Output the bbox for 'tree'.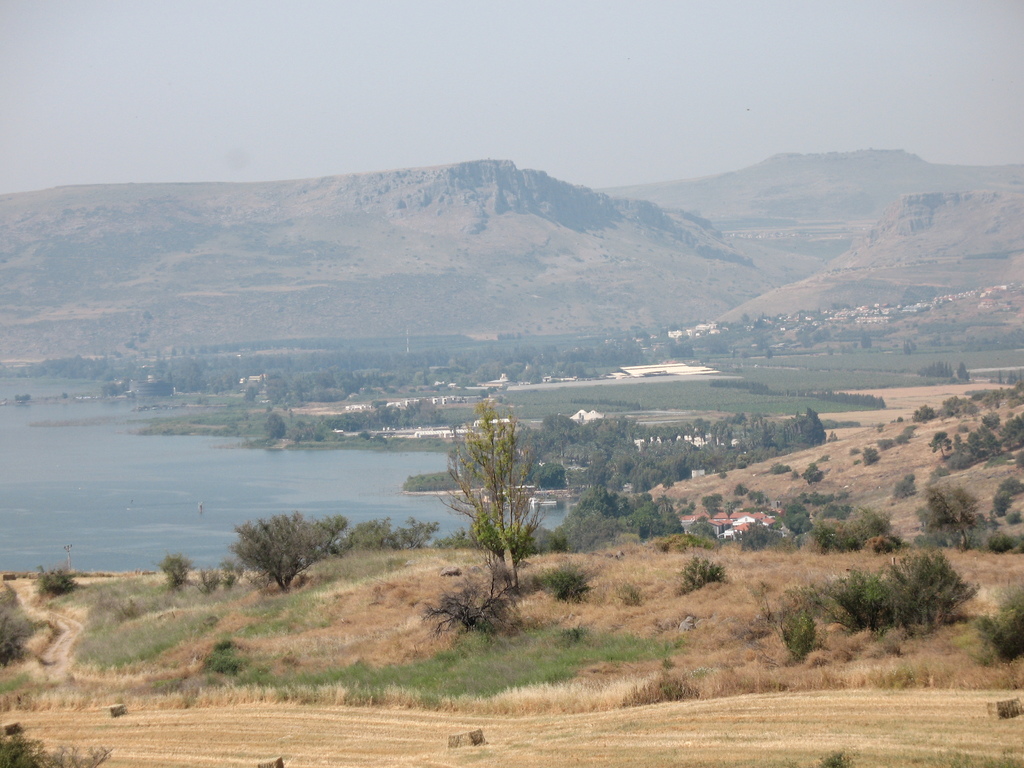
{"x1": 0, "y1": 580, "x2": 49, "y2": 668}.
